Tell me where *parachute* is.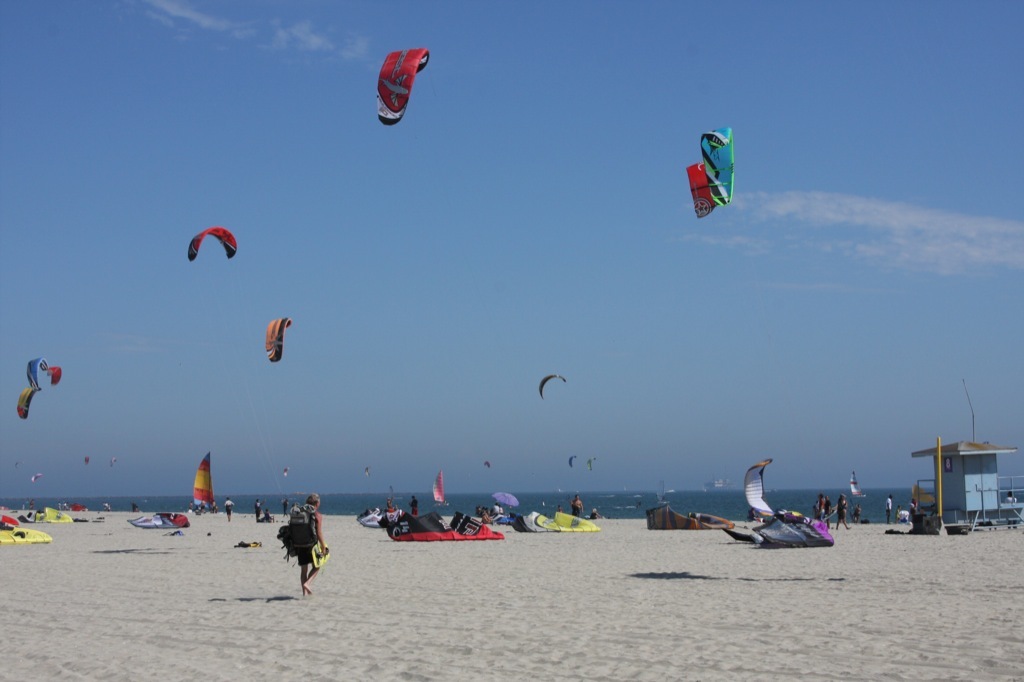
*parachute* is at {"x1": 33, "y1": 472, "x2": 51, "y2": 481}.
